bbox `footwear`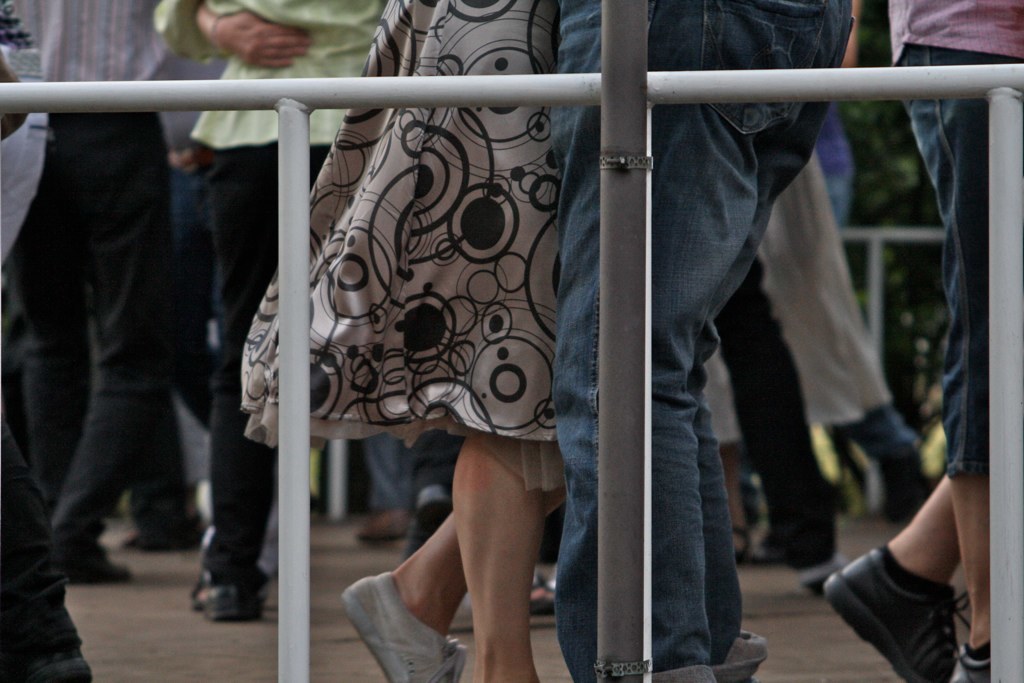
(132,518,205,549)
